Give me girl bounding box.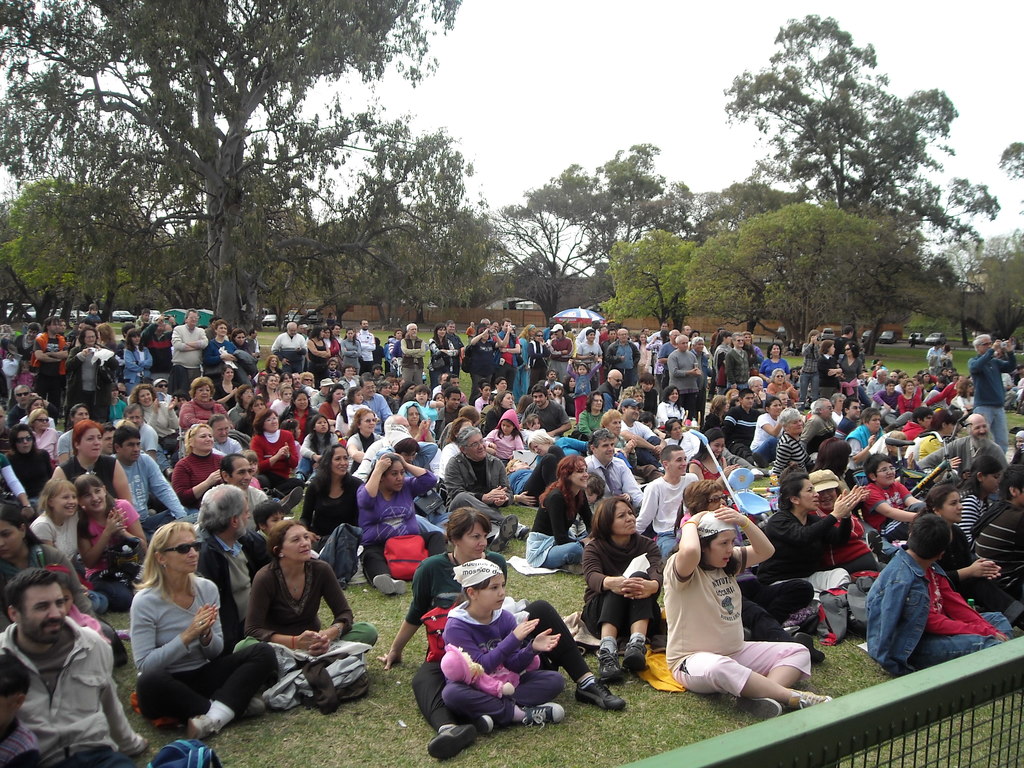
(234, 329, 250, 356).
